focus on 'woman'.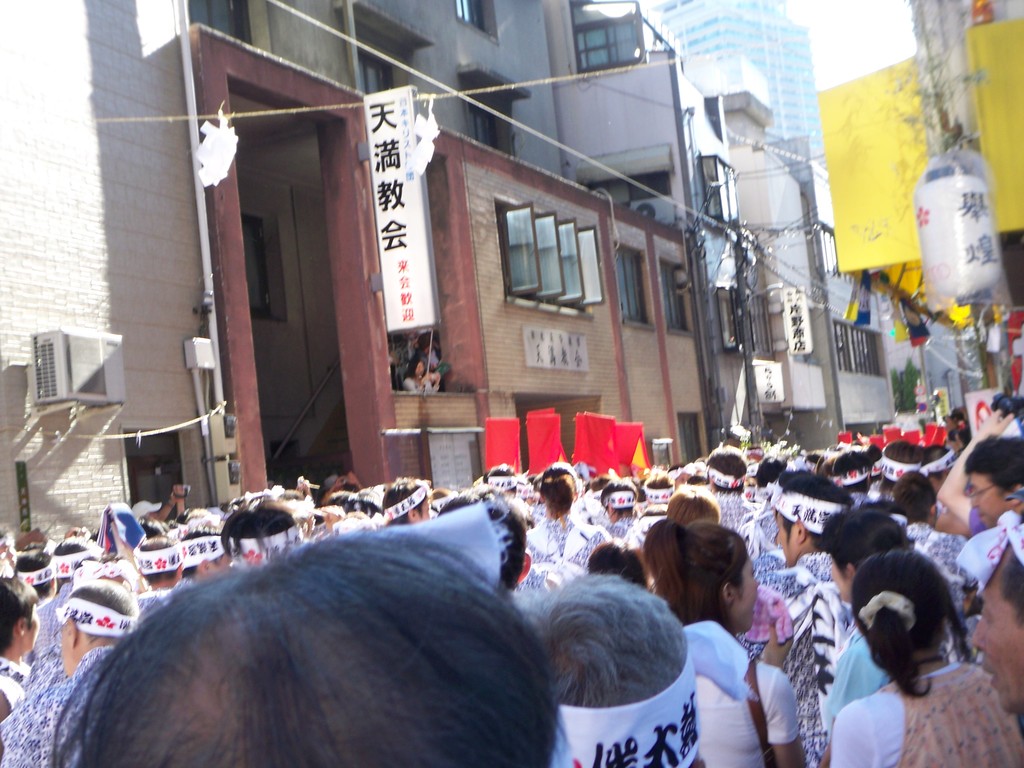
Focused at <box>470,458,513,499</box>.
